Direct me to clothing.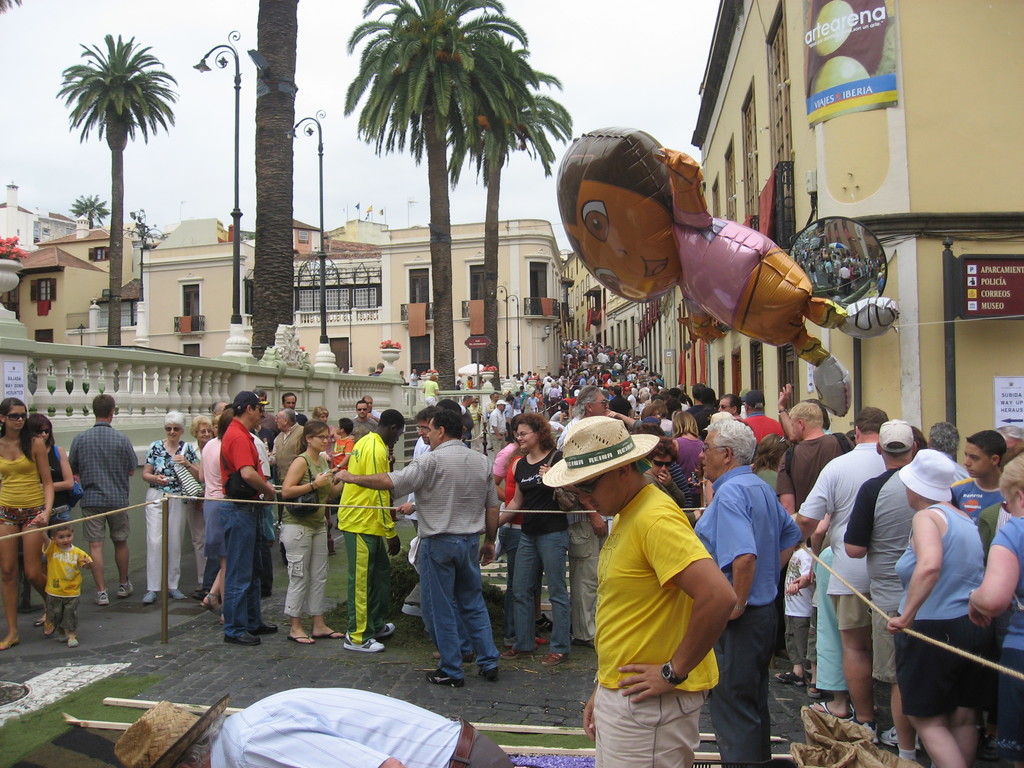
Direction: (456,339,673,410).
